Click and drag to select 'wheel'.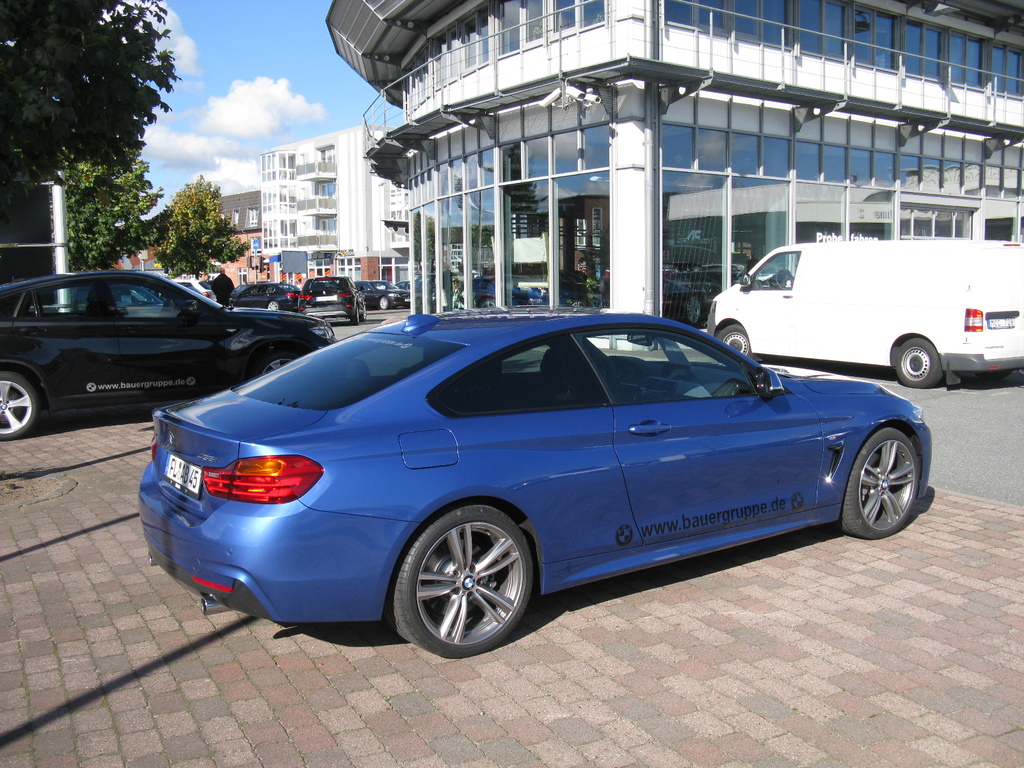
Selection: 267, 299, 278, 314.
